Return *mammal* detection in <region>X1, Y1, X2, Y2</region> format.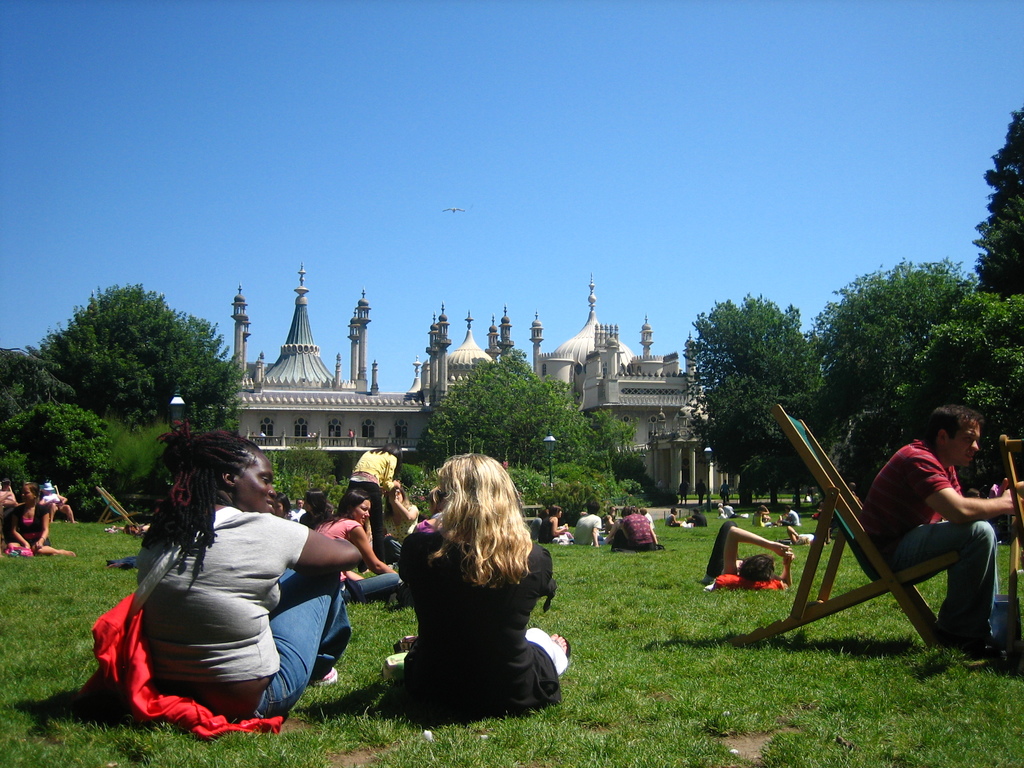
<region>348, 429, 354, 443</region>.
